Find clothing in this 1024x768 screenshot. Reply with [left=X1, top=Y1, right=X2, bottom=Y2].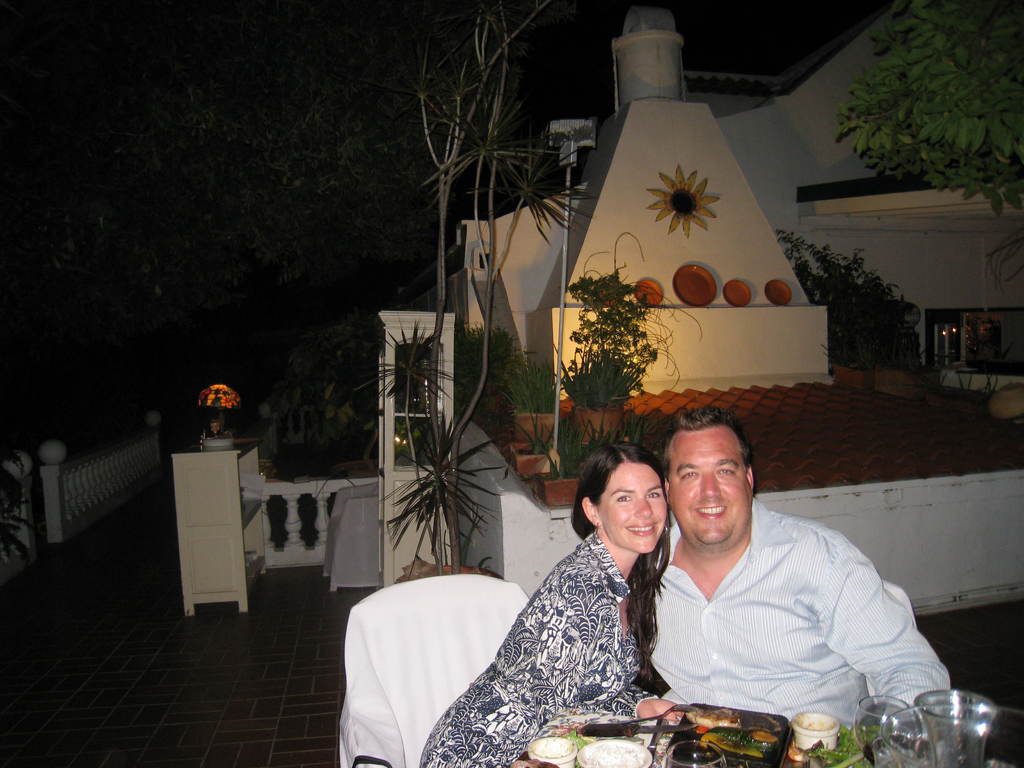
[left=428, top=493, right=689, bottom=760].
